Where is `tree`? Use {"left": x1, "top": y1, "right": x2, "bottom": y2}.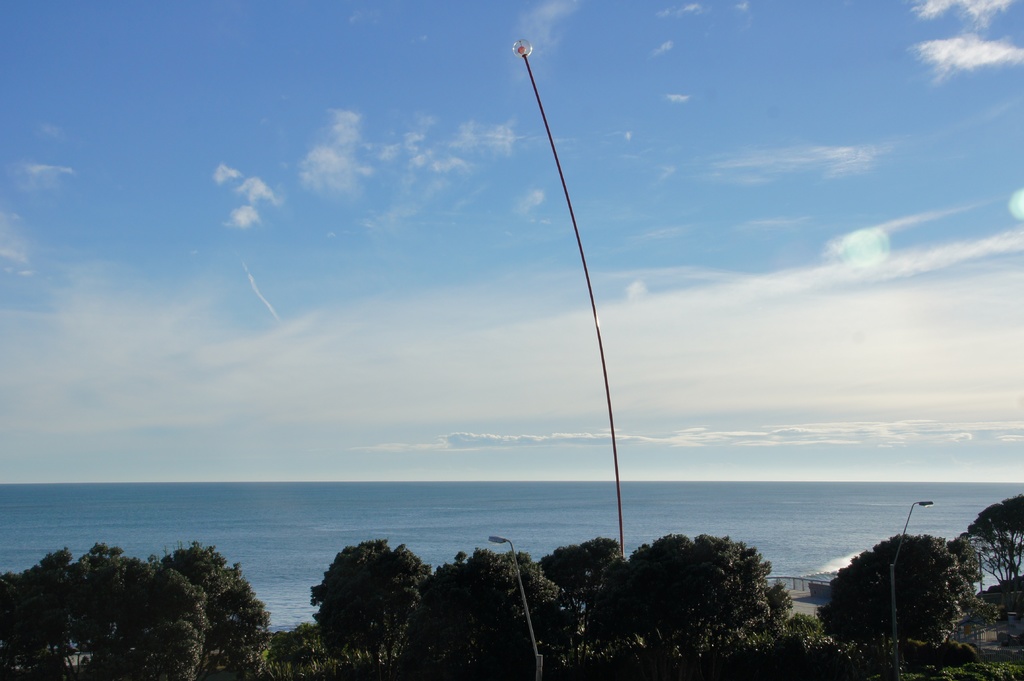
{"left": 209, "top": 578, "right": 273, "bottom": 680}.
